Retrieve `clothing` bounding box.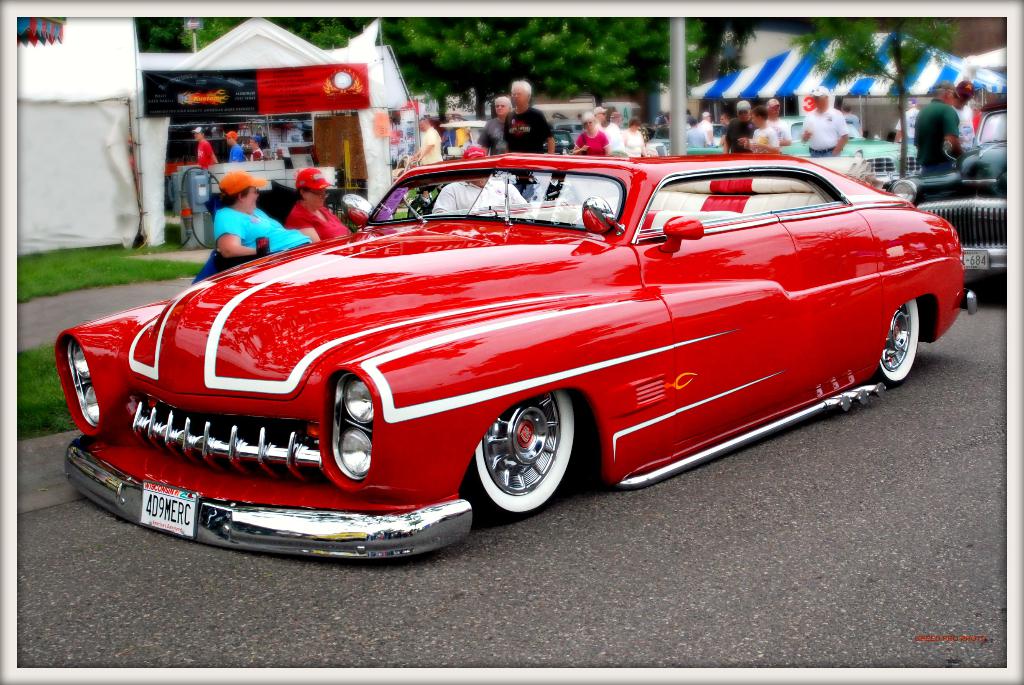
Bounding box: rect(431, 173, 541, 223).
